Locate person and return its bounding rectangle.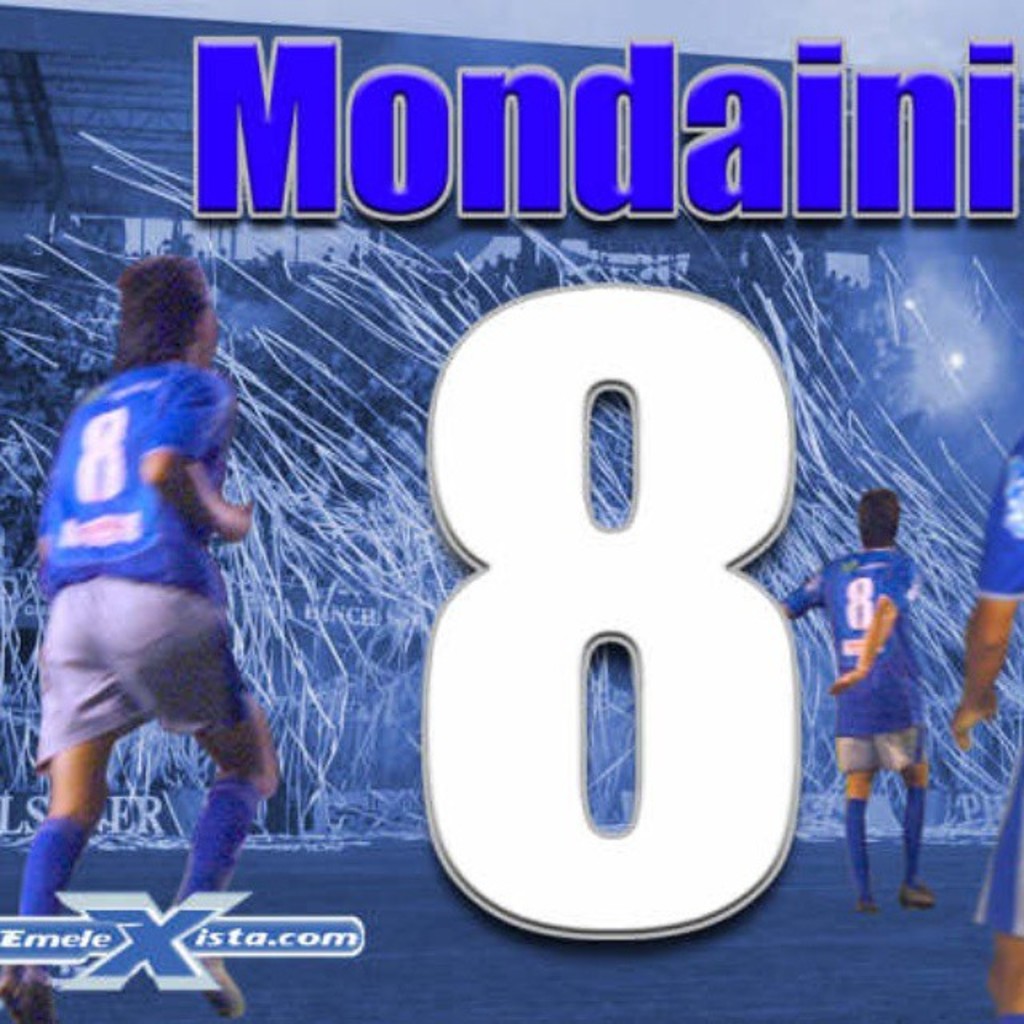
bbox=(0, 245, 290, 1019).
